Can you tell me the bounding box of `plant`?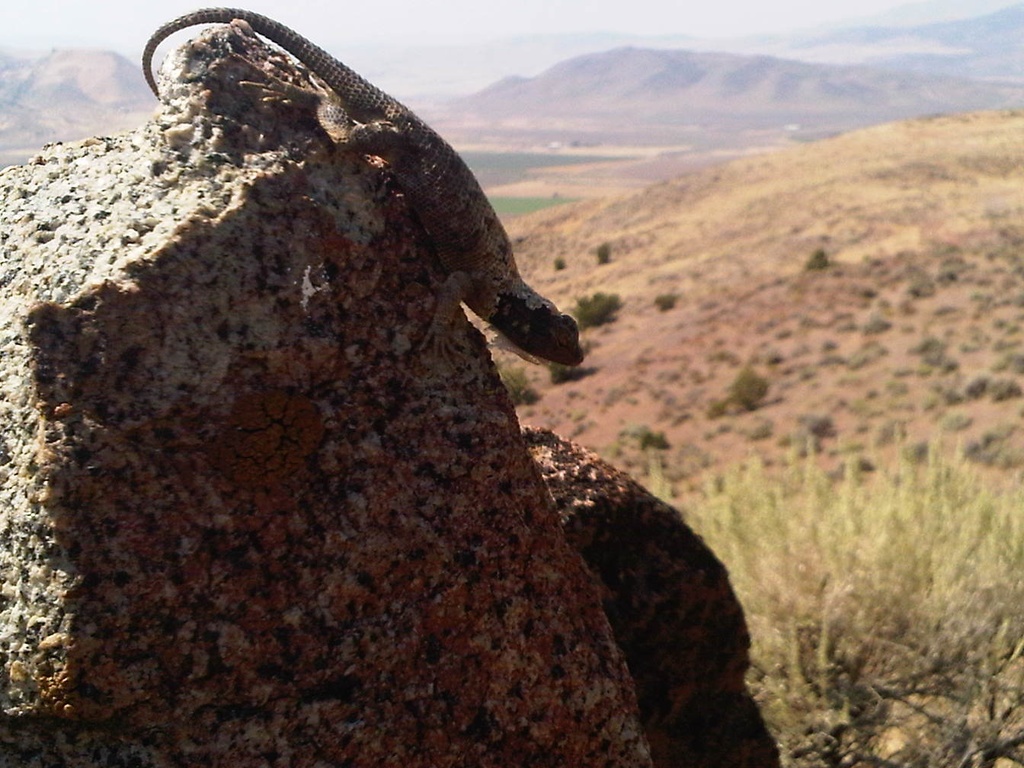
locate(656, 284, 699, 315).
